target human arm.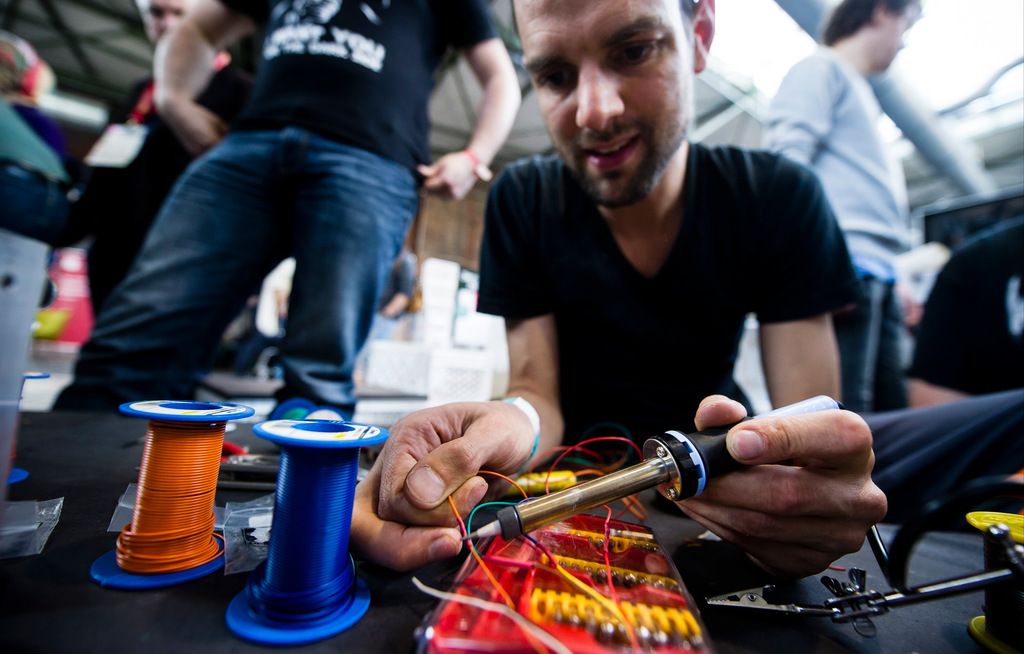
Target region: bbox=[152, 0, 278, 153].
